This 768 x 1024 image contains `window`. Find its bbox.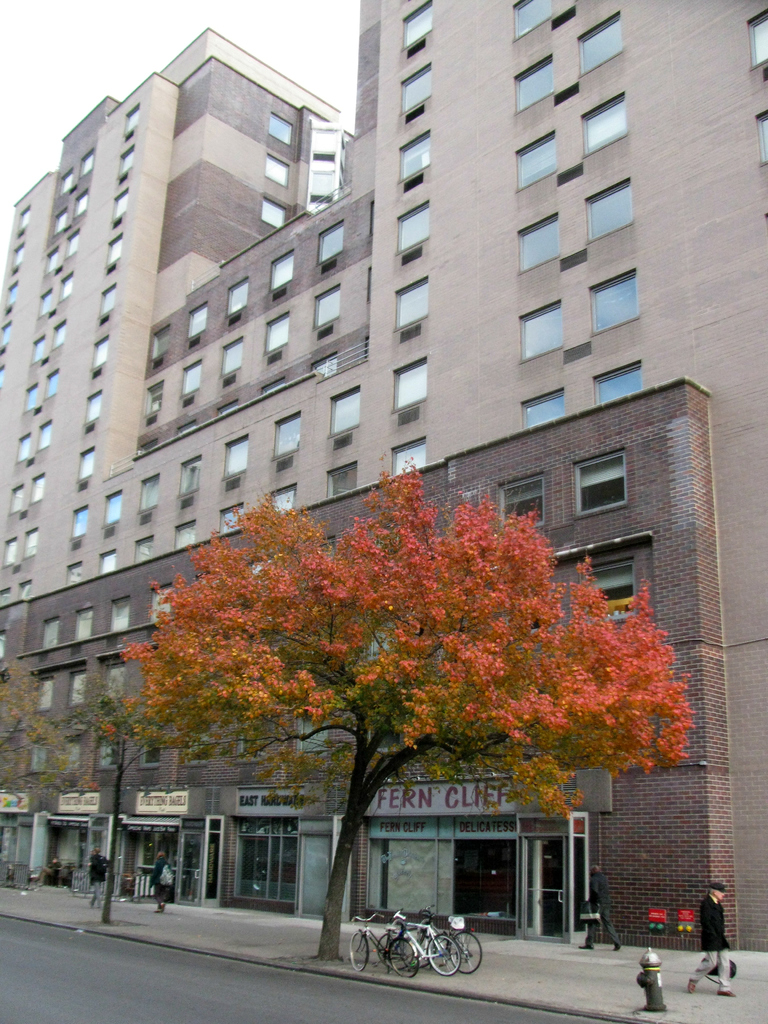
crop(97, 545, 118, 573).
